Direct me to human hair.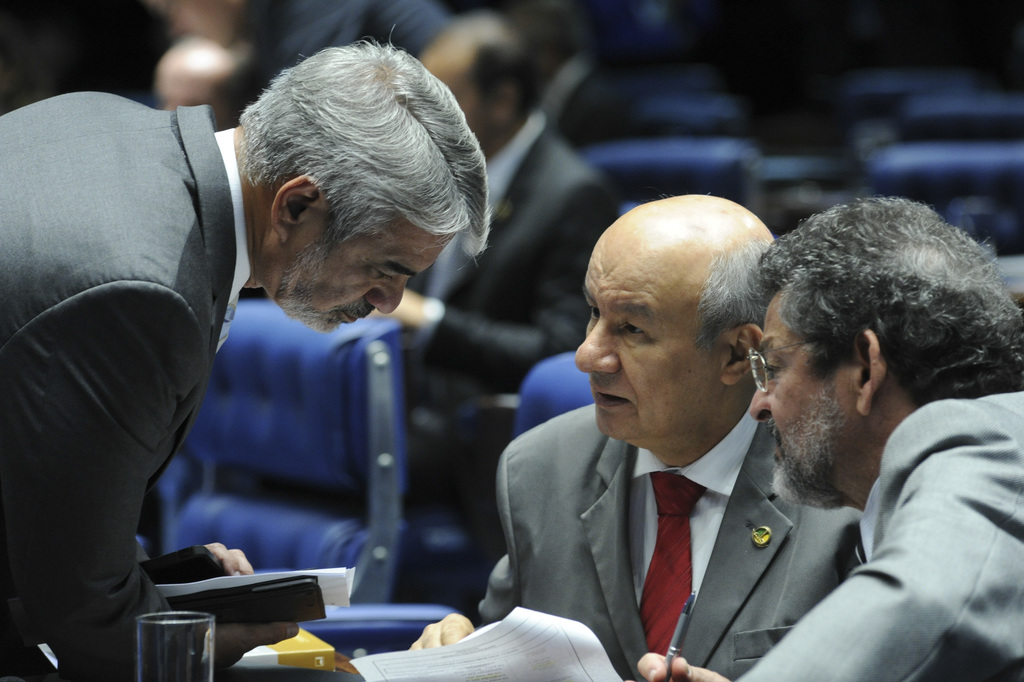
Direction: bbox(690, 225, 792, 356).
